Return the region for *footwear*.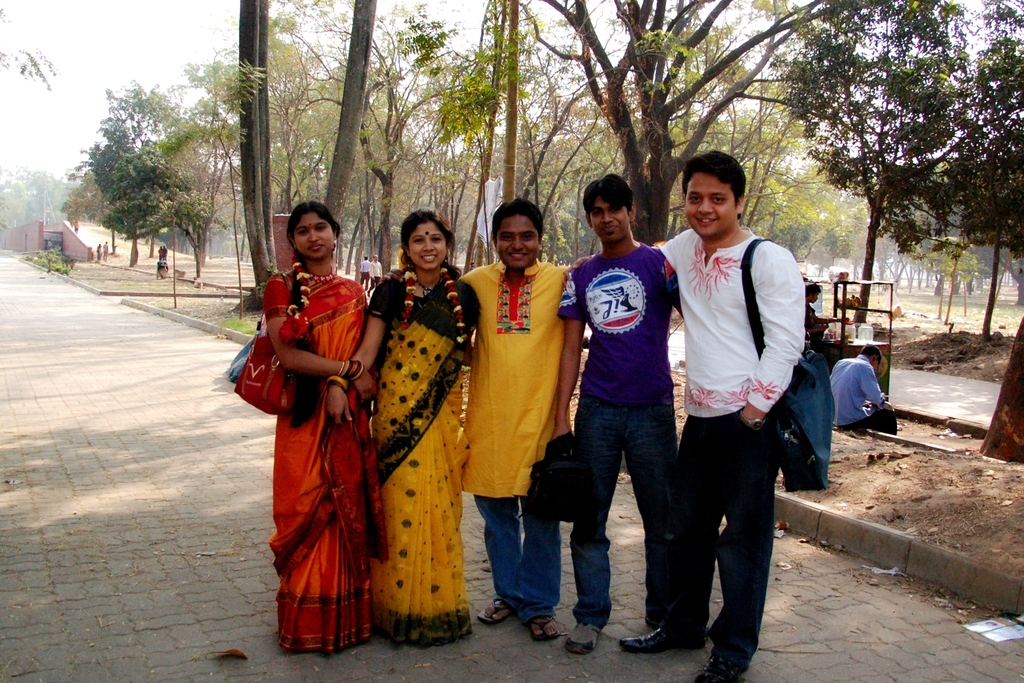
(x1=531, y1=613, x2=562, y2=638).
